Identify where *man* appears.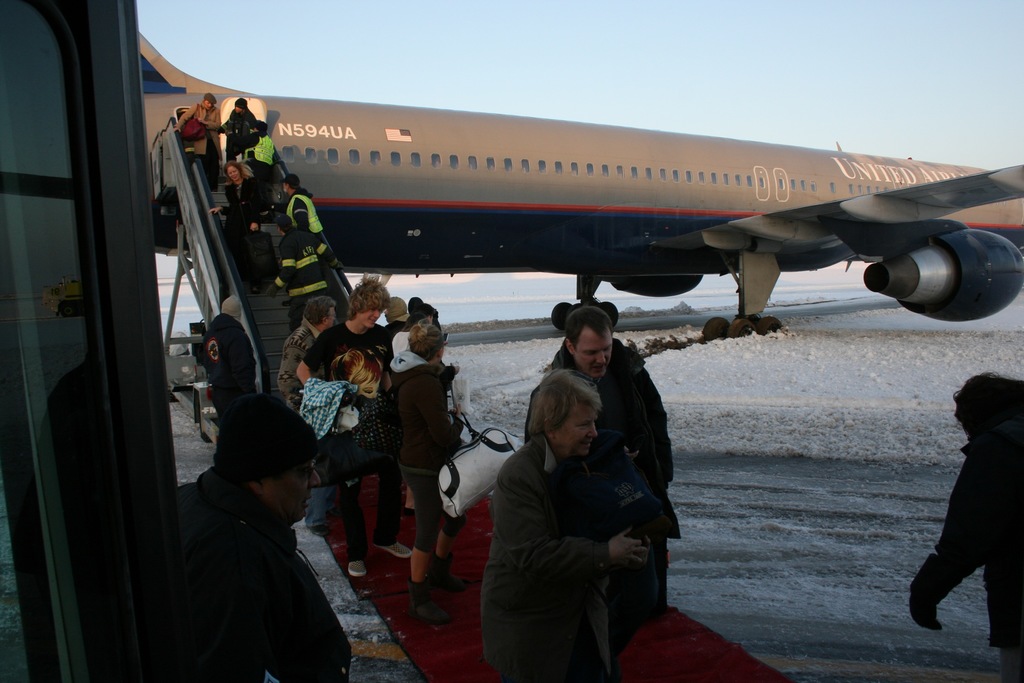
Appears at crop(219, 94, 258, 169).
